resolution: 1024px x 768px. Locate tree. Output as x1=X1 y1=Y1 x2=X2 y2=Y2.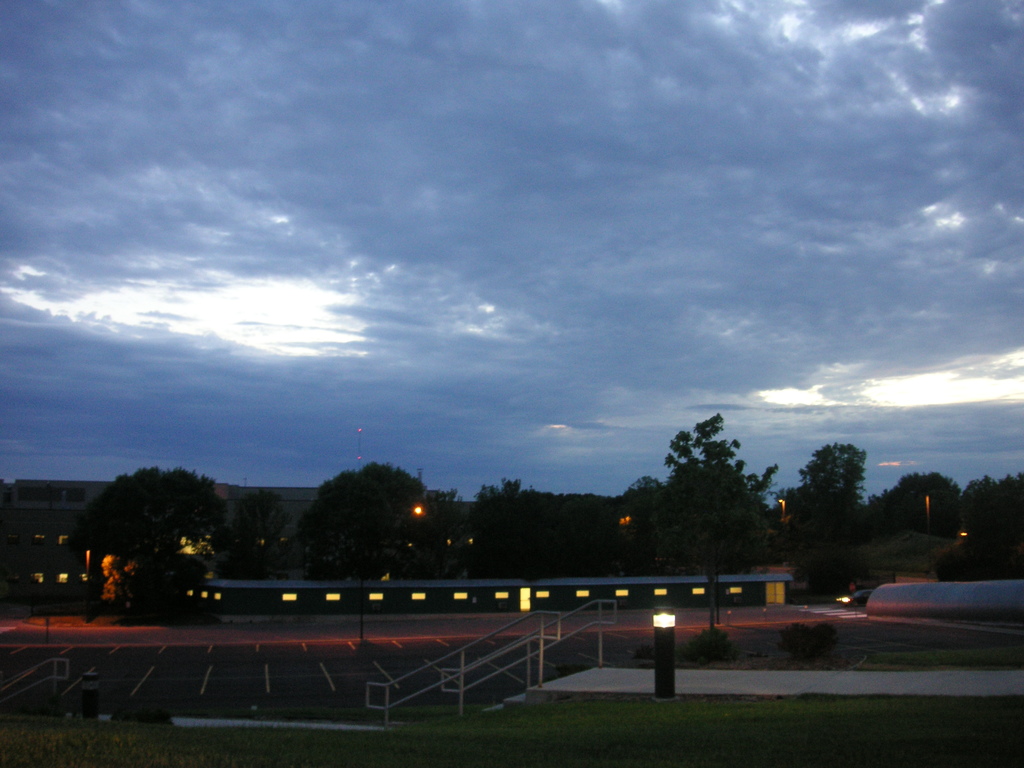
x1=957 y1=470 x2=1023 y2=574.
